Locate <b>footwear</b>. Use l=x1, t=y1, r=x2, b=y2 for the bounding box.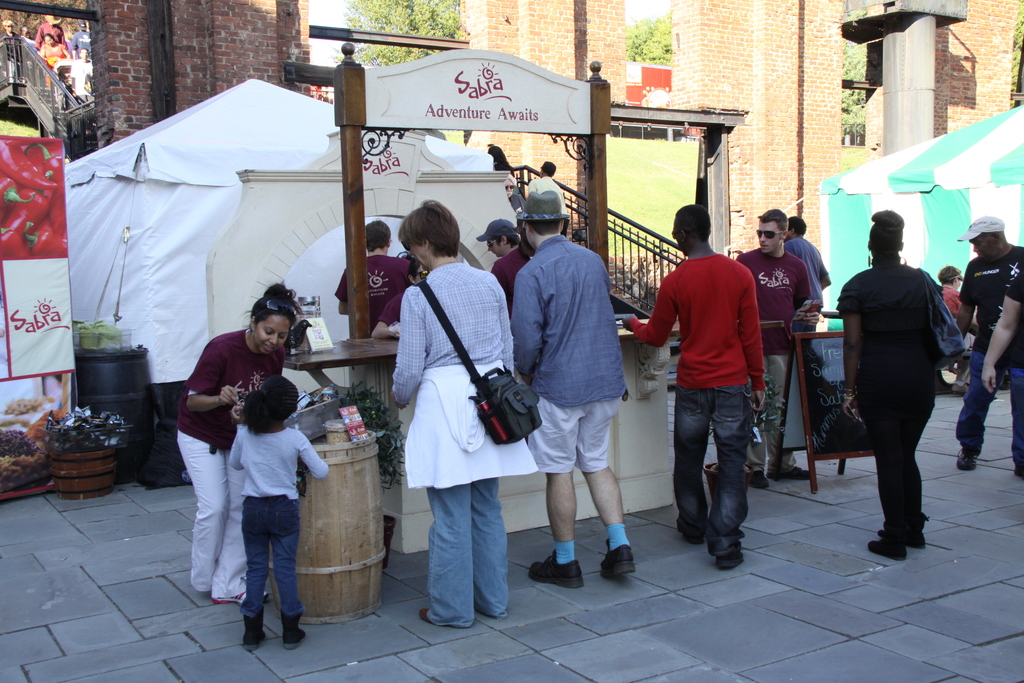
l=677, t=515, r=697, b=544.
